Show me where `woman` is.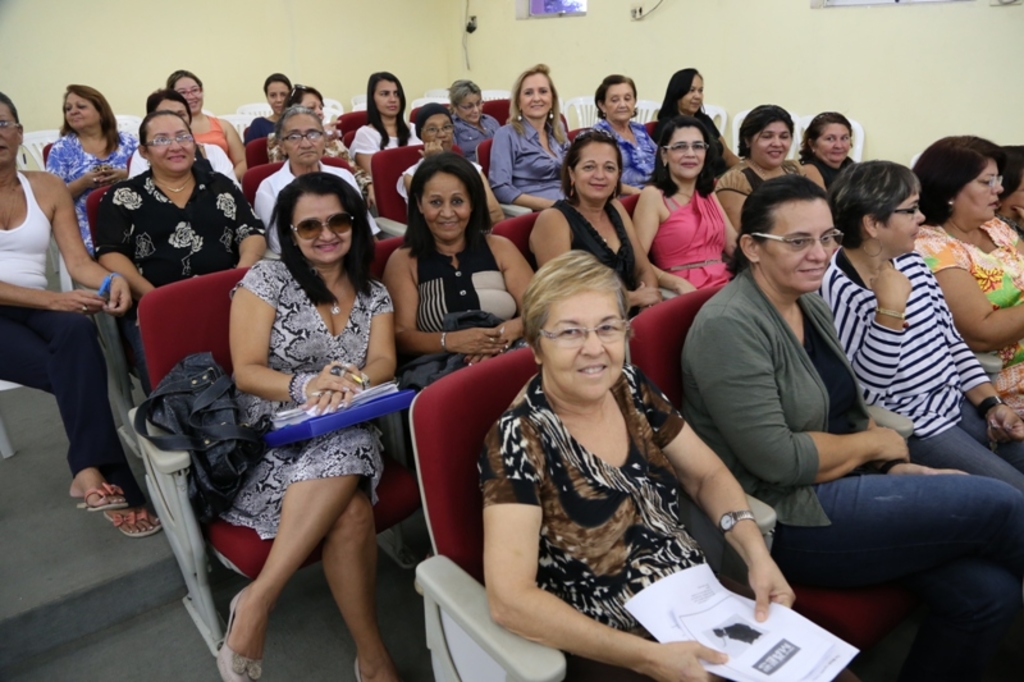
`woman` is at x1=631 y1=113 x2=735 y2=302.
